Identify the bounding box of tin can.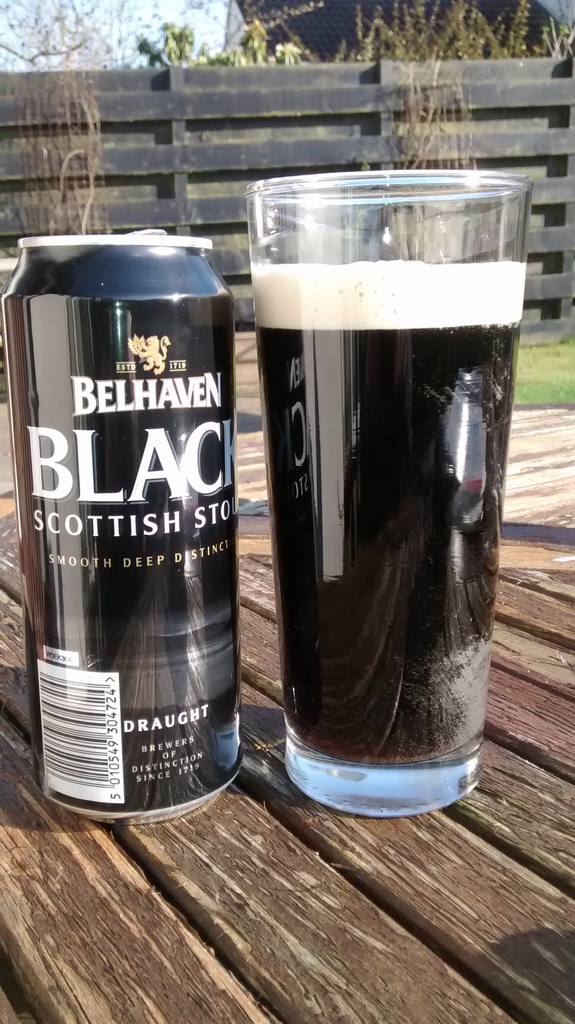
{"x1": 0, "y1": 221, "x2": 240, "y2": 824}.
